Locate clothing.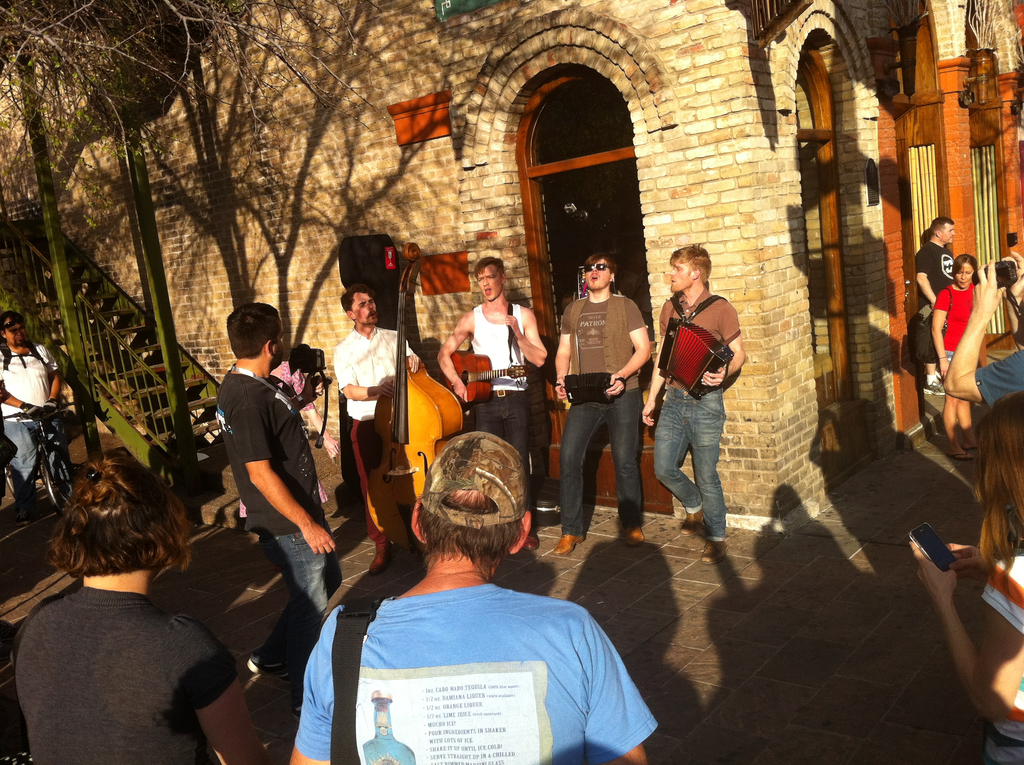
Bounding box: BBox(332, 328, 417, 565).
